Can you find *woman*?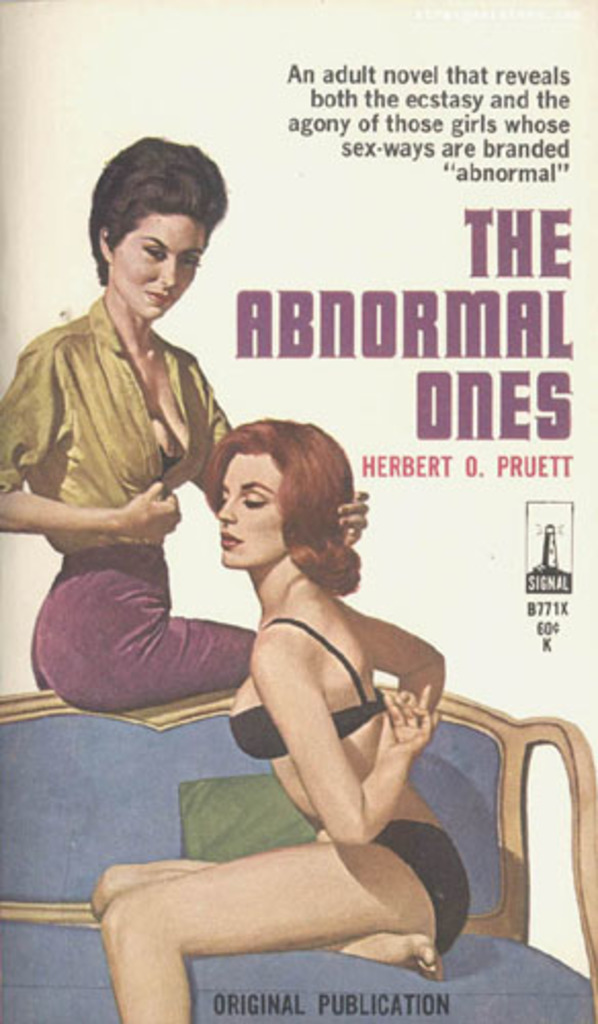
Yes, bounding box: (125, 330, 465, 995).
